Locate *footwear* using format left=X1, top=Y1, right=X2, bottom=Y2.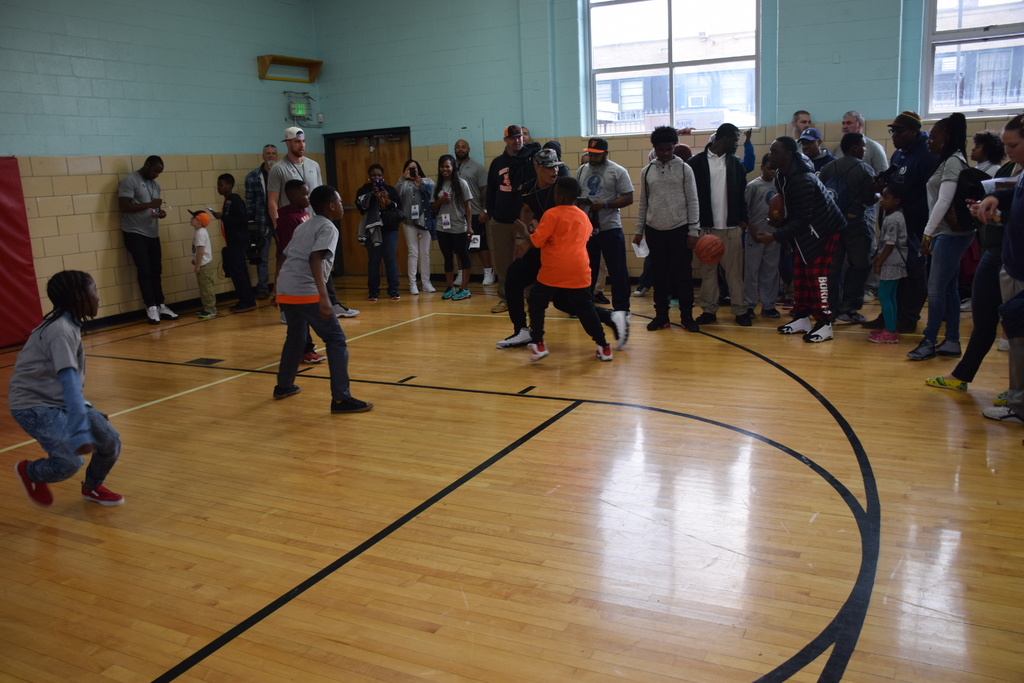
left=15, top=459, right=50, bottom=511.
